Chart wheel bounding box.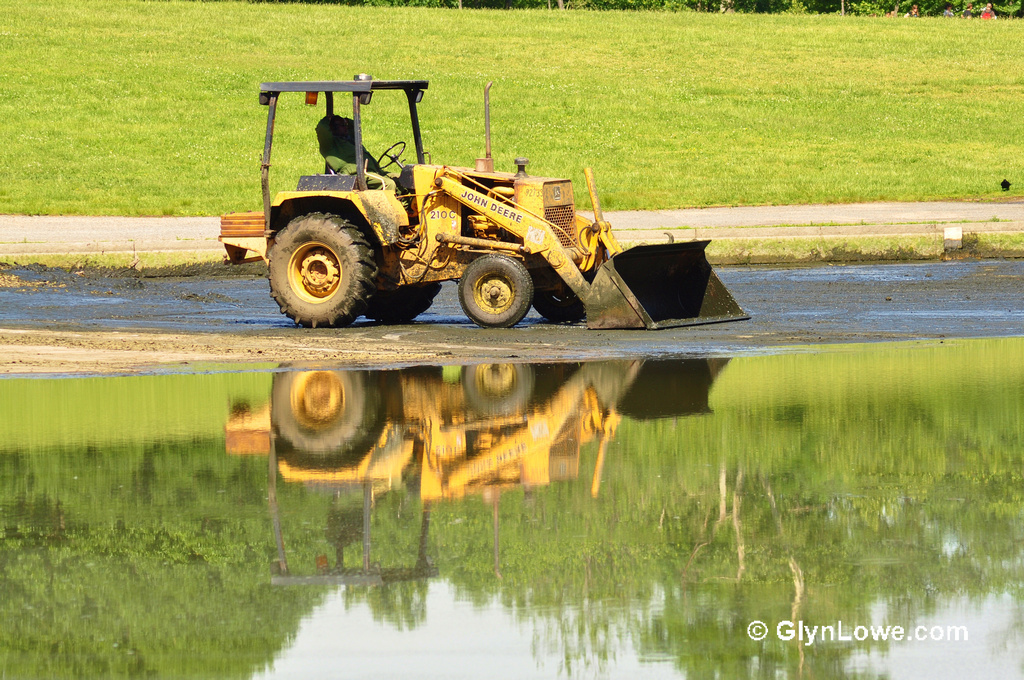
Charted: rect(378, 138, 410, 168).
